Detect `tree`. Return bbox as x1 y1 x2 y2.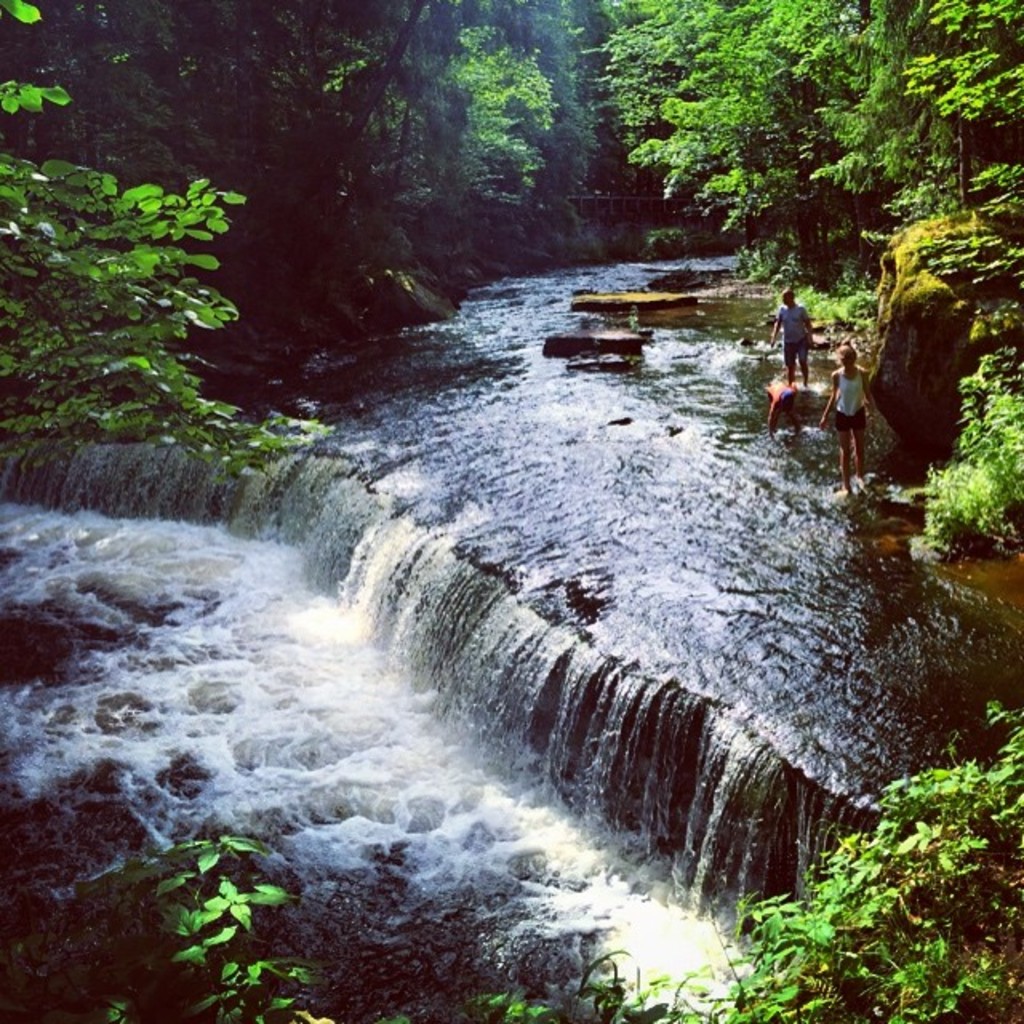
910 331 1022 541.
